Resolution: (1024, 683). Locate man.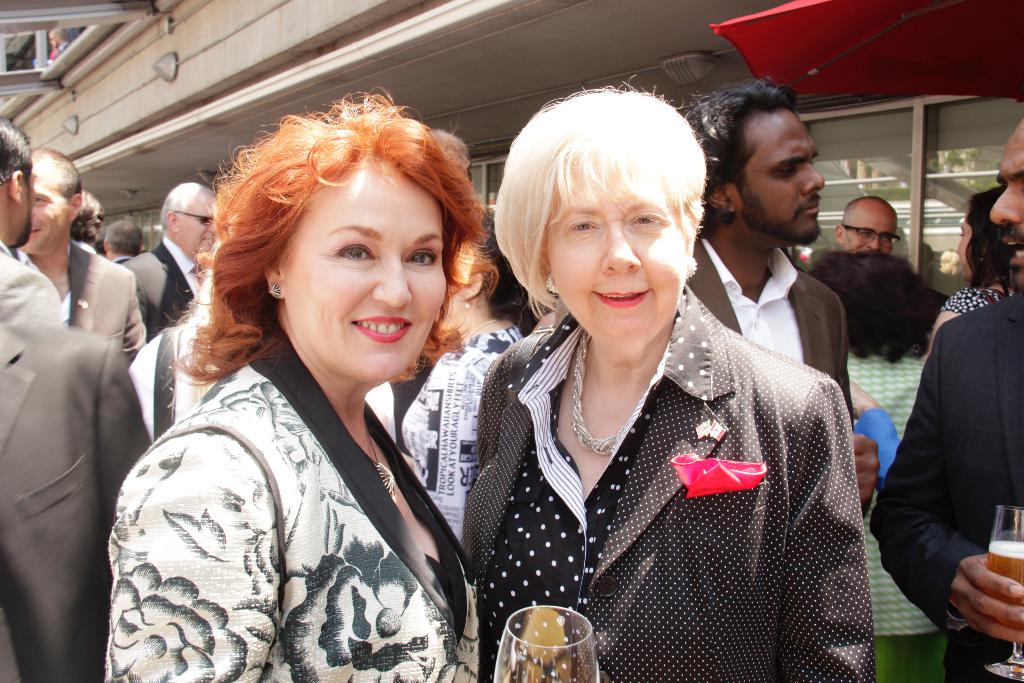
bbox(865, 105, 1023, 682).
